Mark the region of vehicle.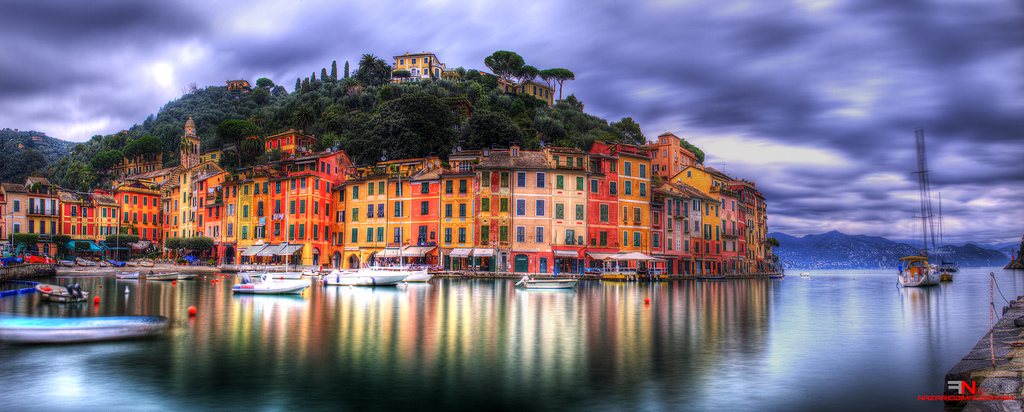
Region: <region>234, 259, 314, 297</region>.
